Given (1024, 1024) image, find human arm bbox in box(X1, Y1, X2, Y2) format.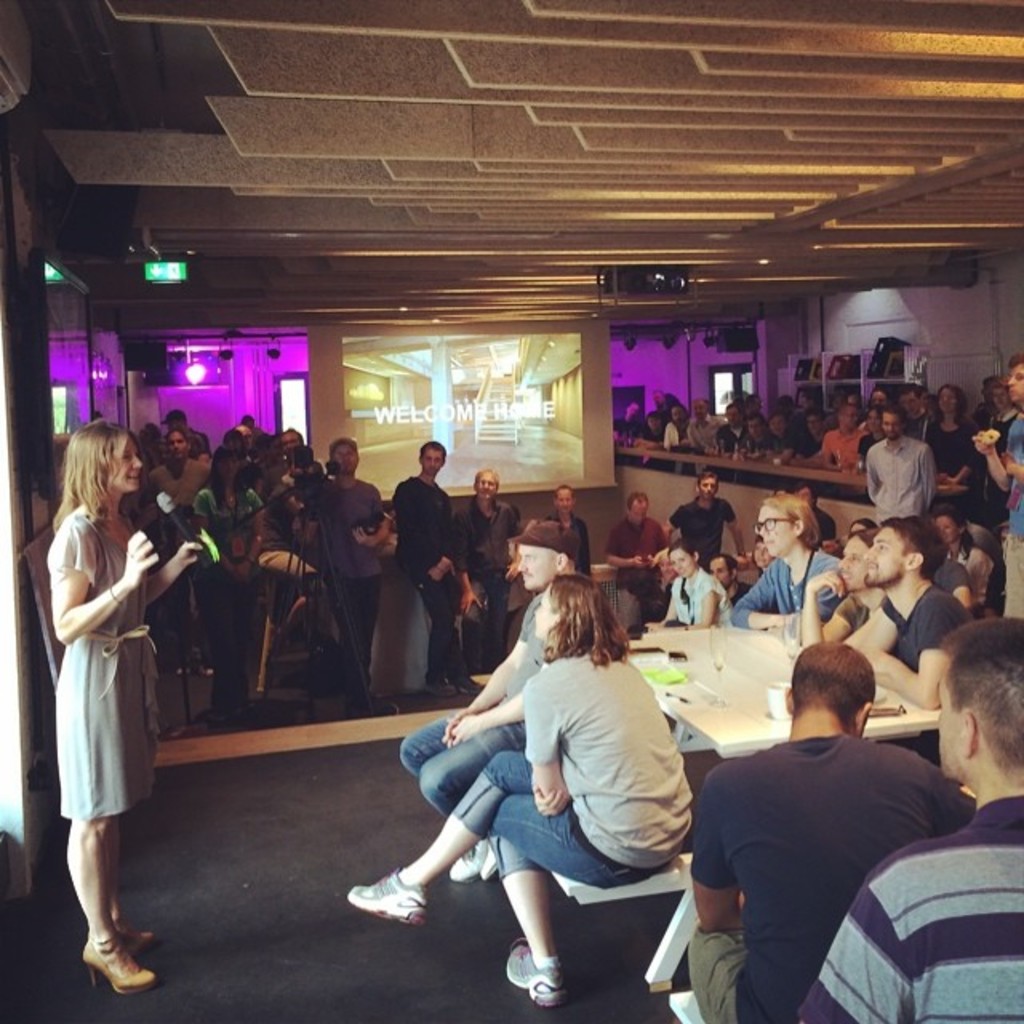
box(658, 602, 690, 621).
